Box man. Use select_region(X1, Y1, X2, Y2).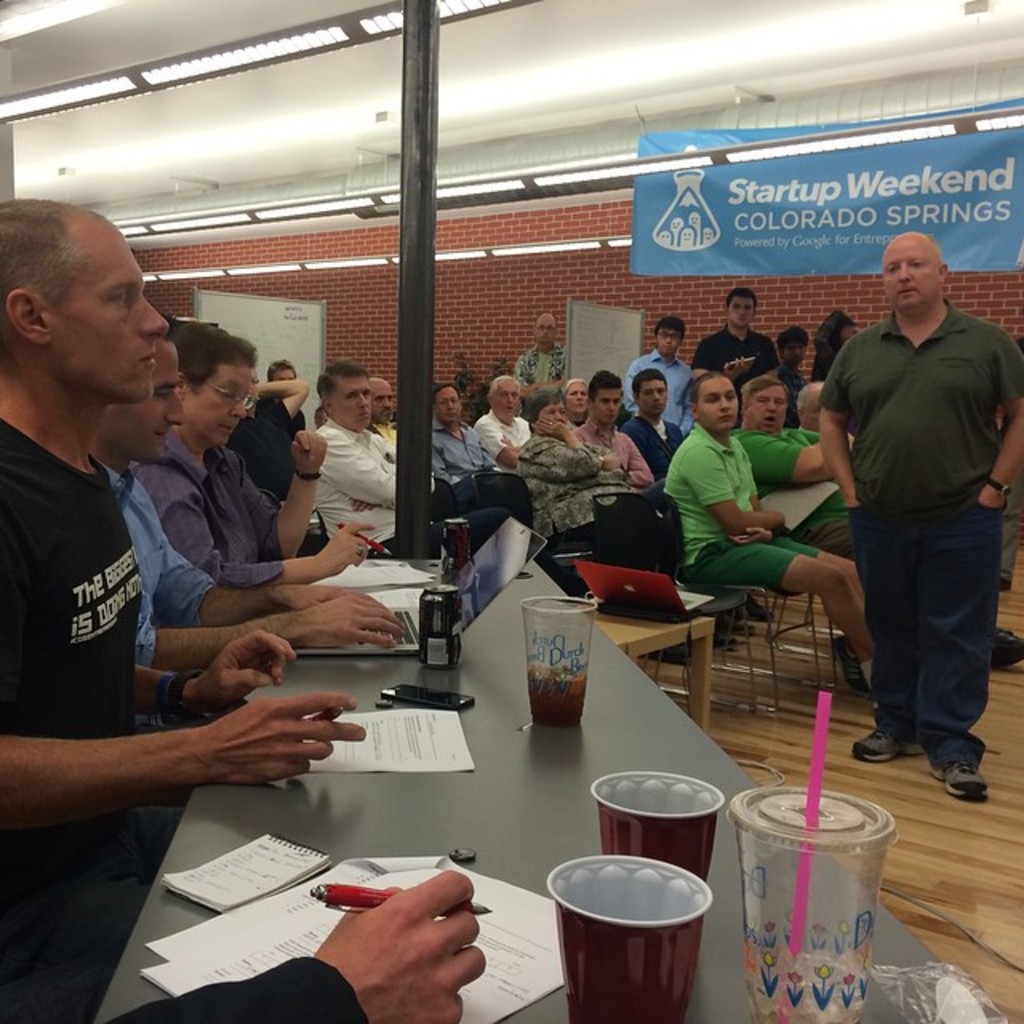
select_region(818, 227, 1022, 803).
